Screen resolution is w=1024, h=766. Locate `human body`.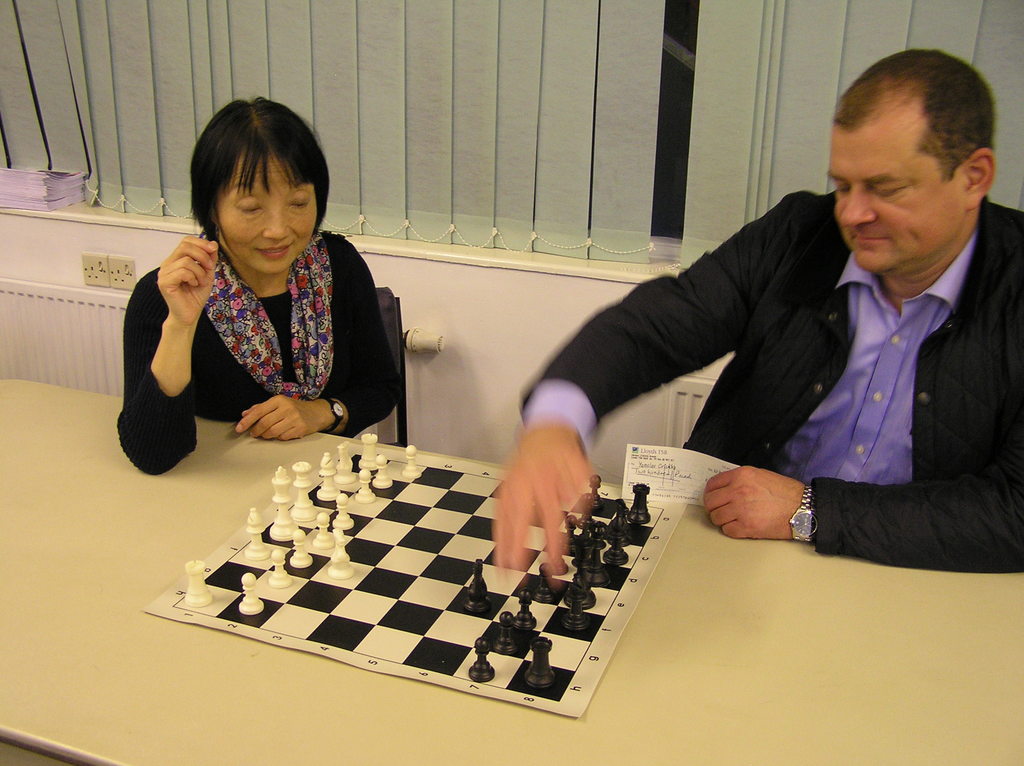
[540, 81, 1005, 615].
